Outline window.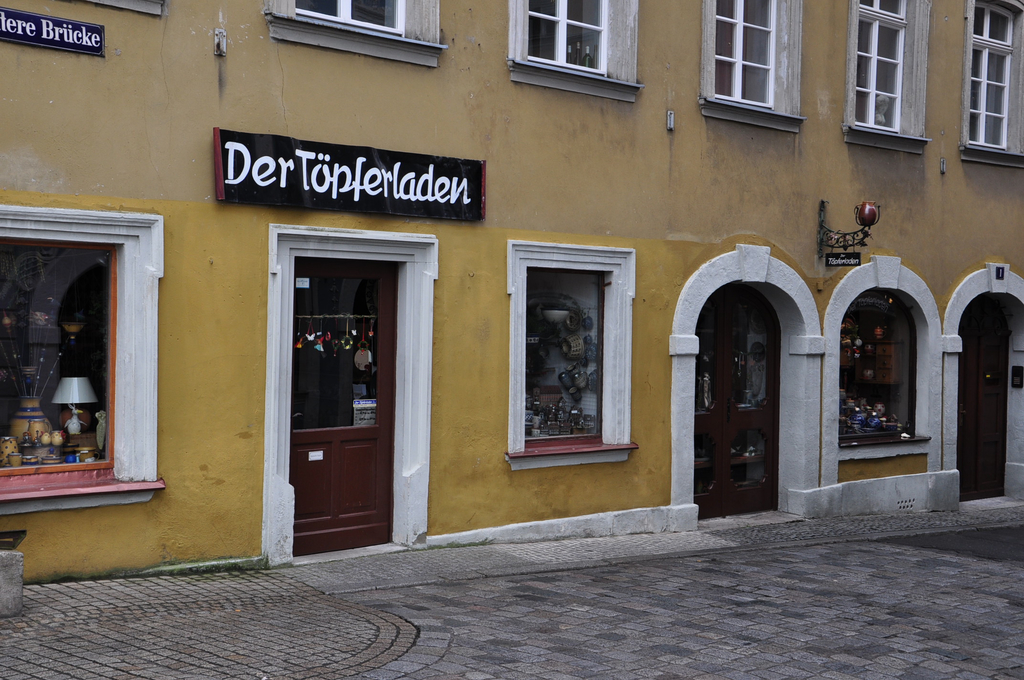
Outline: (520, 0, 615, 79).
